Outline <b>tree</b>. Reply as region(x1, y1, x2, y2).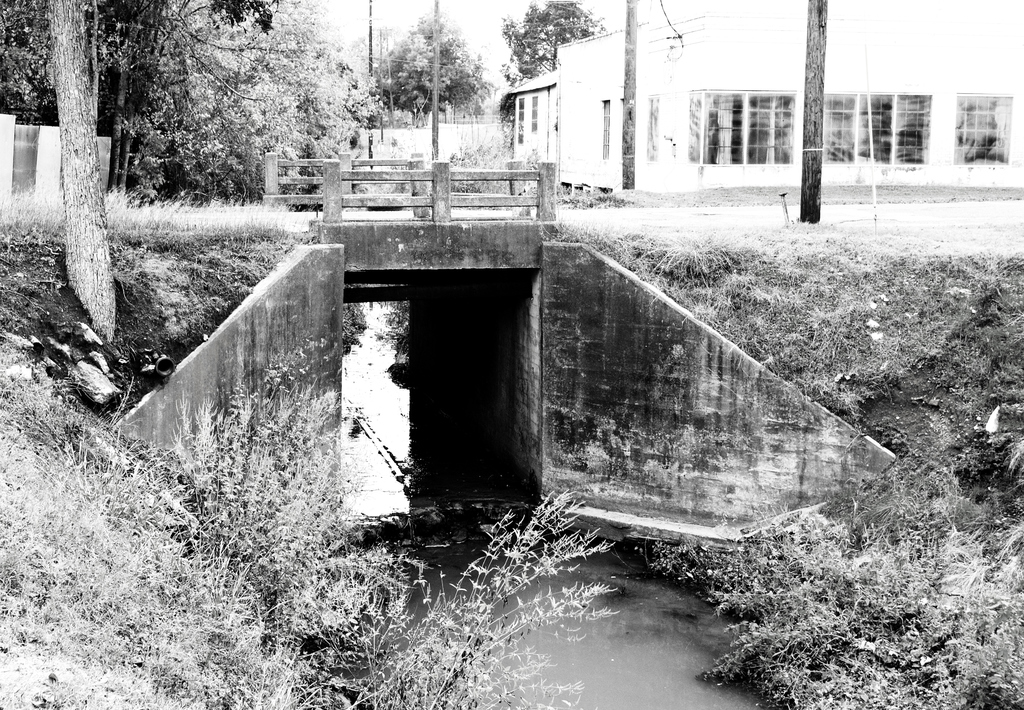
region(269, 7, 381, 181).
